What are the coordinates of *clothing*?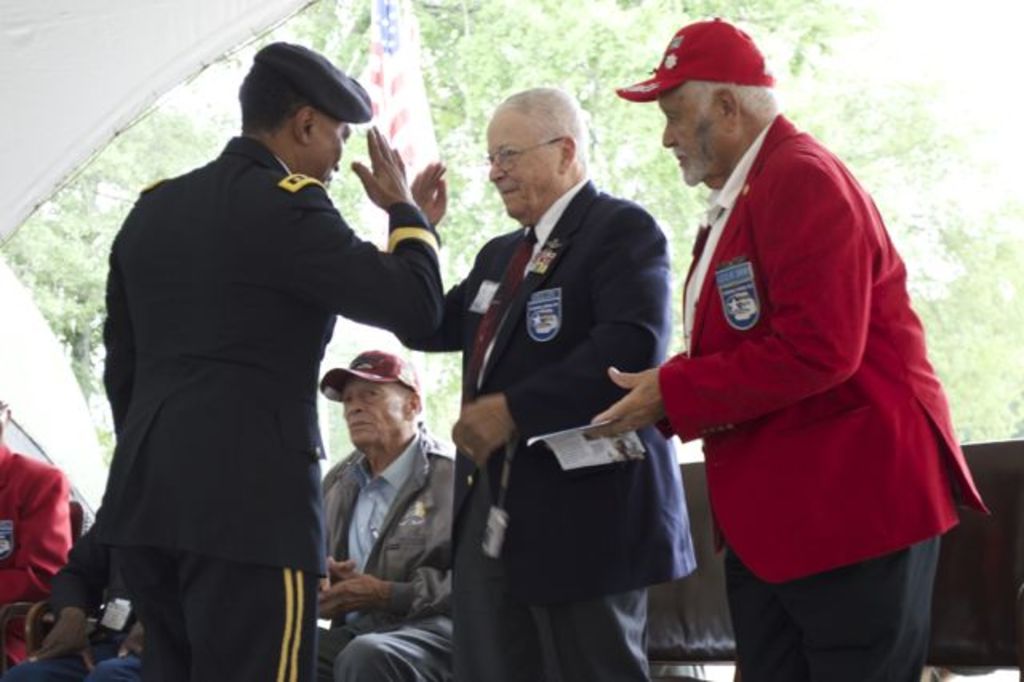
<region>389, 178, 694, 680</region>.
